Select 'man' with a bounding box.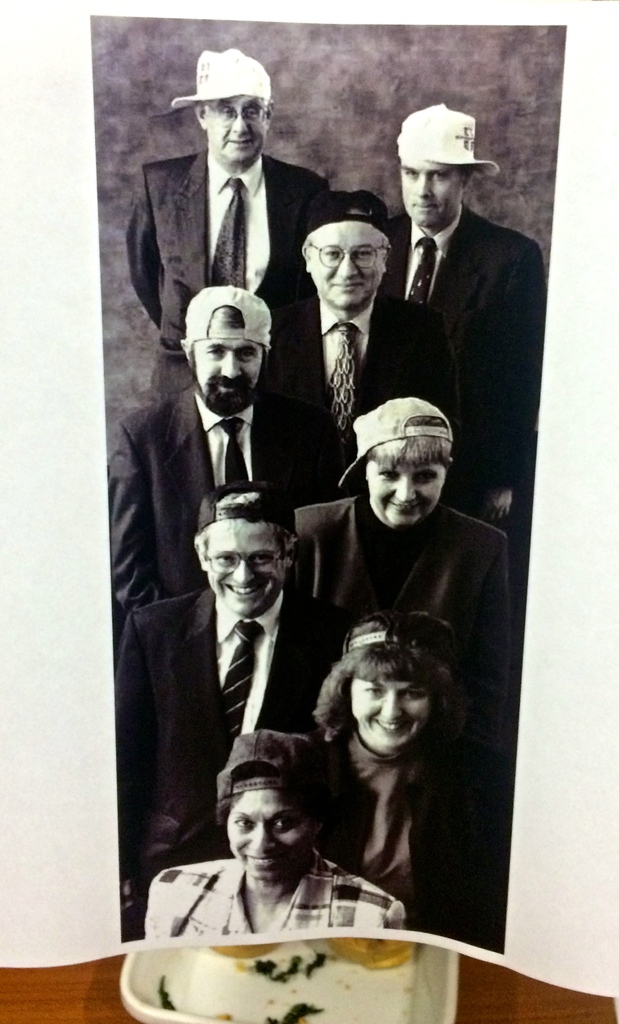
[x1=263, y1=189, x2=453, y2=428].
